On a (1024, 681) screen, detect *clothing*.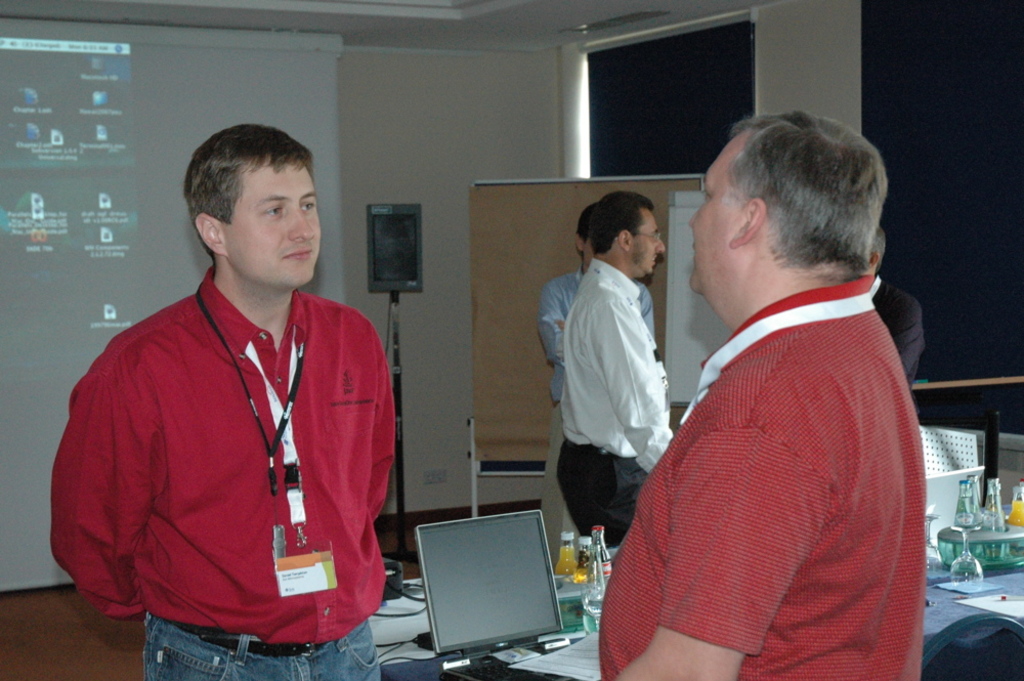
locate(50, 266, 396, 680).
